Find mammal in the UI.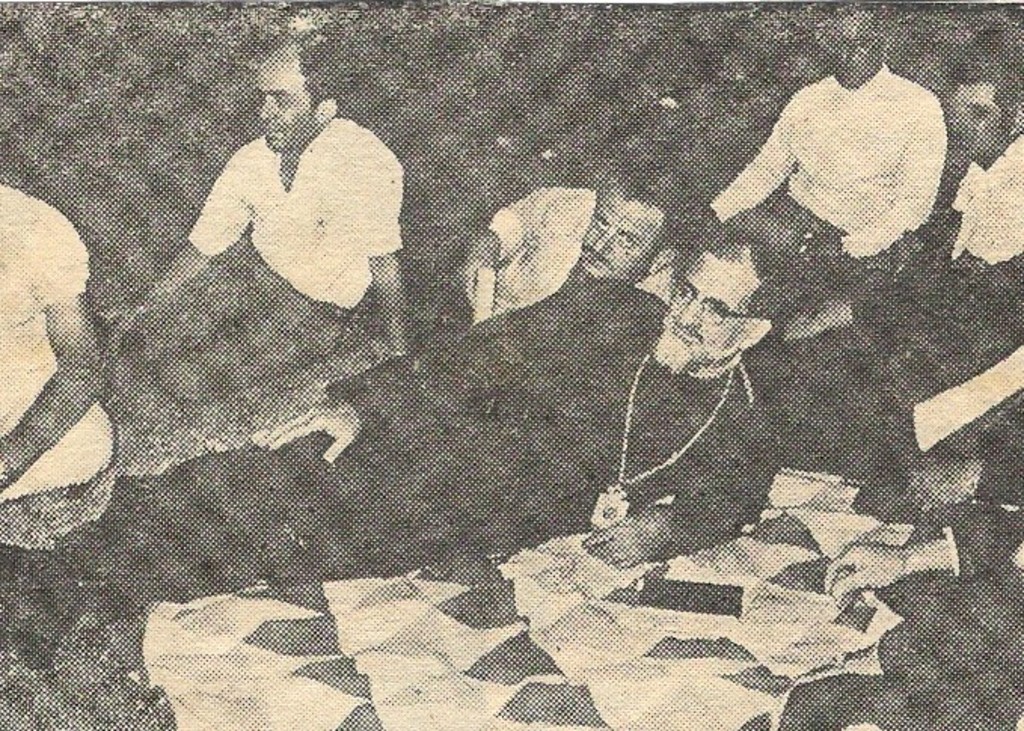
UI element at 772, 493, 1022, 729.
